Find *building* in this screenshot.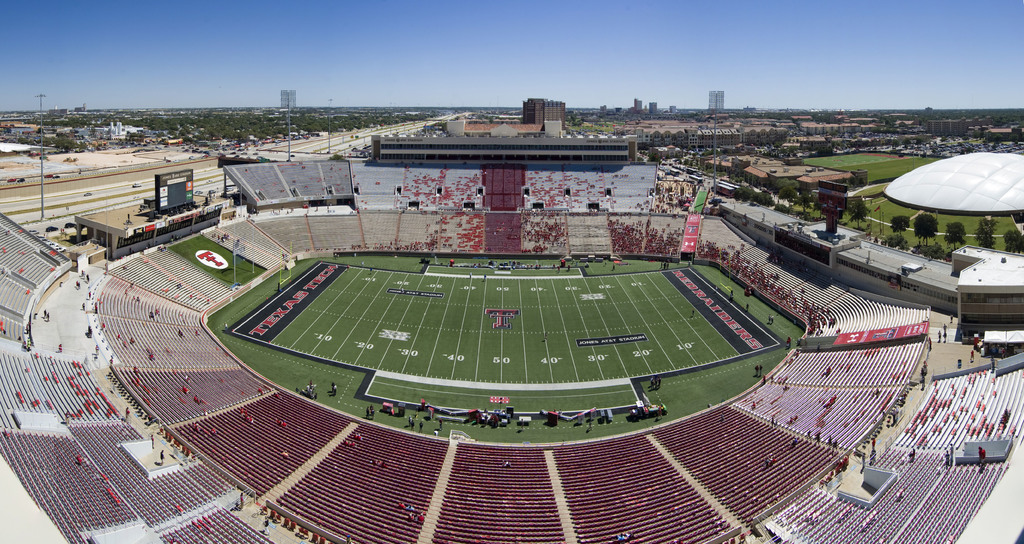
The bounding box for *building* is (524, 95, 569, 127).
